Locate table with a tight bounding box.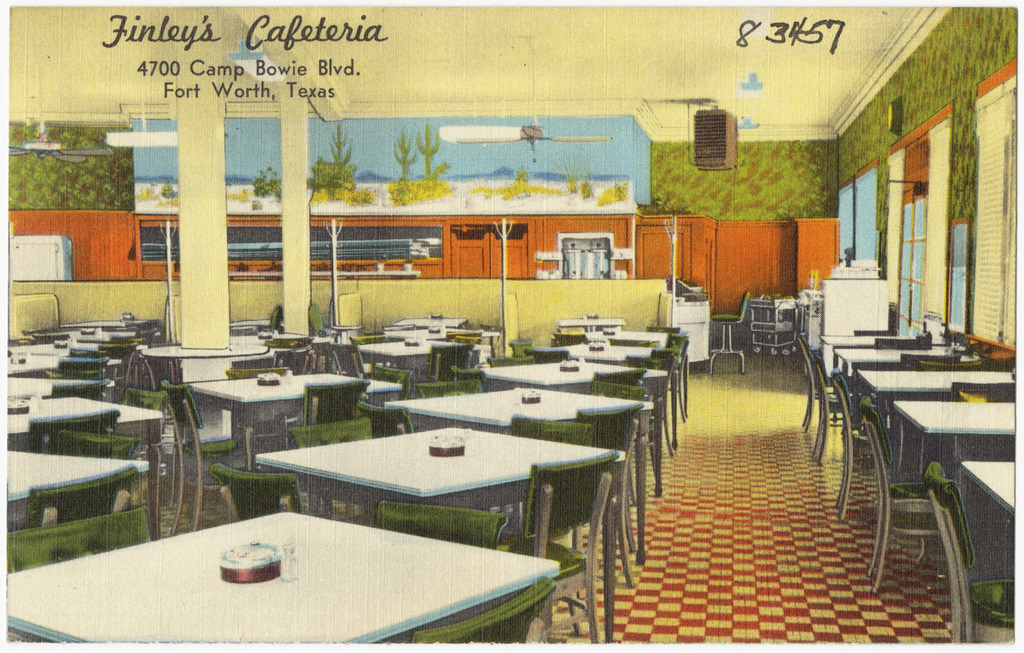
{"left": 396, "top": 315, "right": 470, "bottom": 330}.
